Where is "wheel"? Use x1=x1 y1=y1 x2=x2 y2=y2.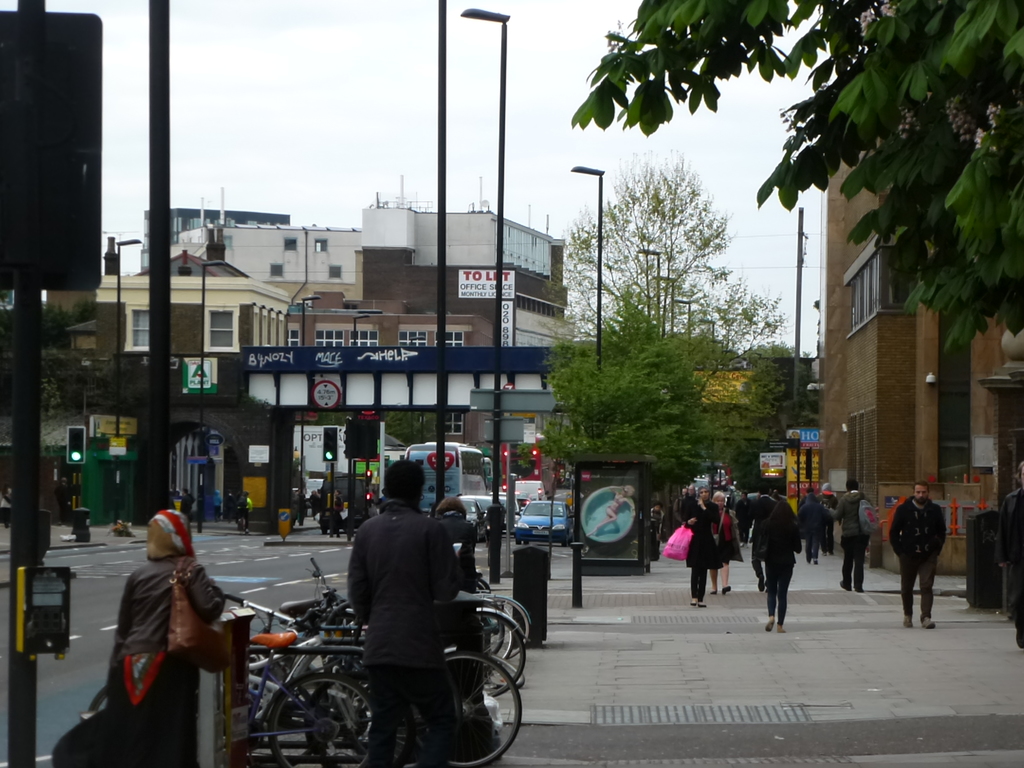
x1=524 y1=534 x2=530 y2=547.
